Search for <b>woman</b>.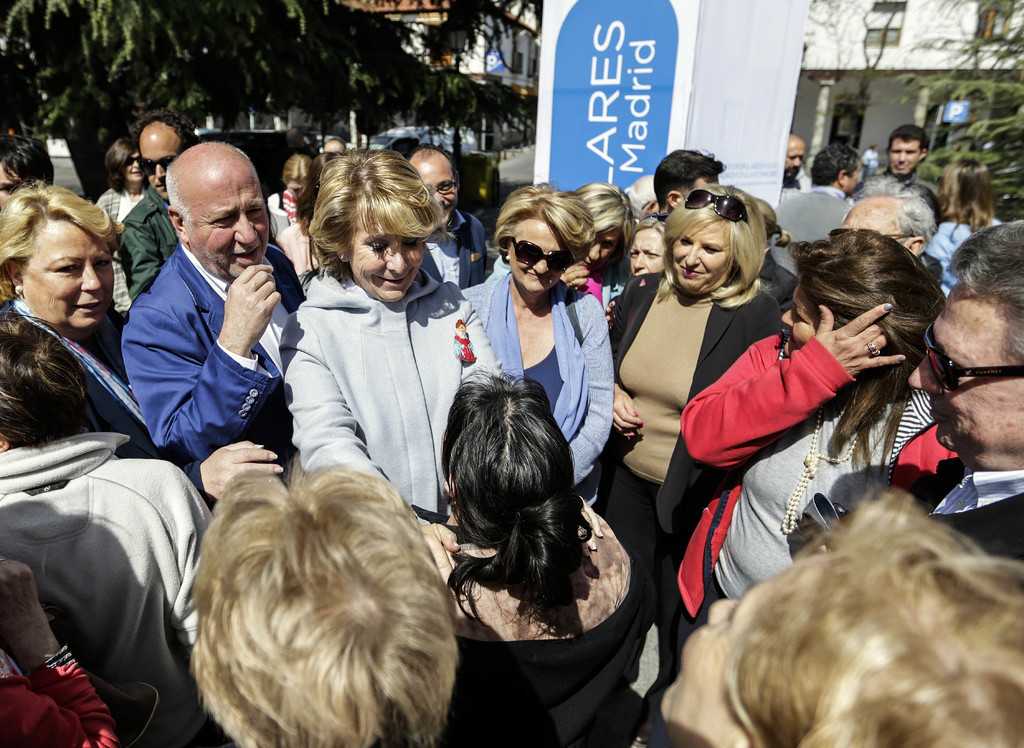
Found at x1=672, y1=226, x2=973, y2=697.
